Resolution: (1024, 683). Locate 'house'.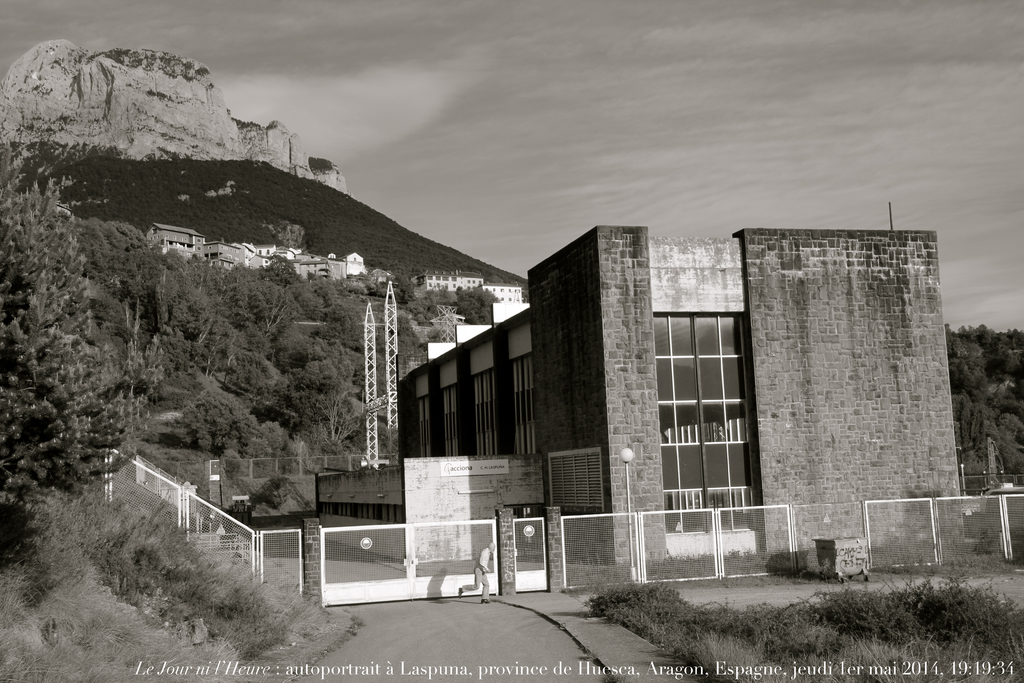
x1=142, y1=227, x2=208, y2=257.
